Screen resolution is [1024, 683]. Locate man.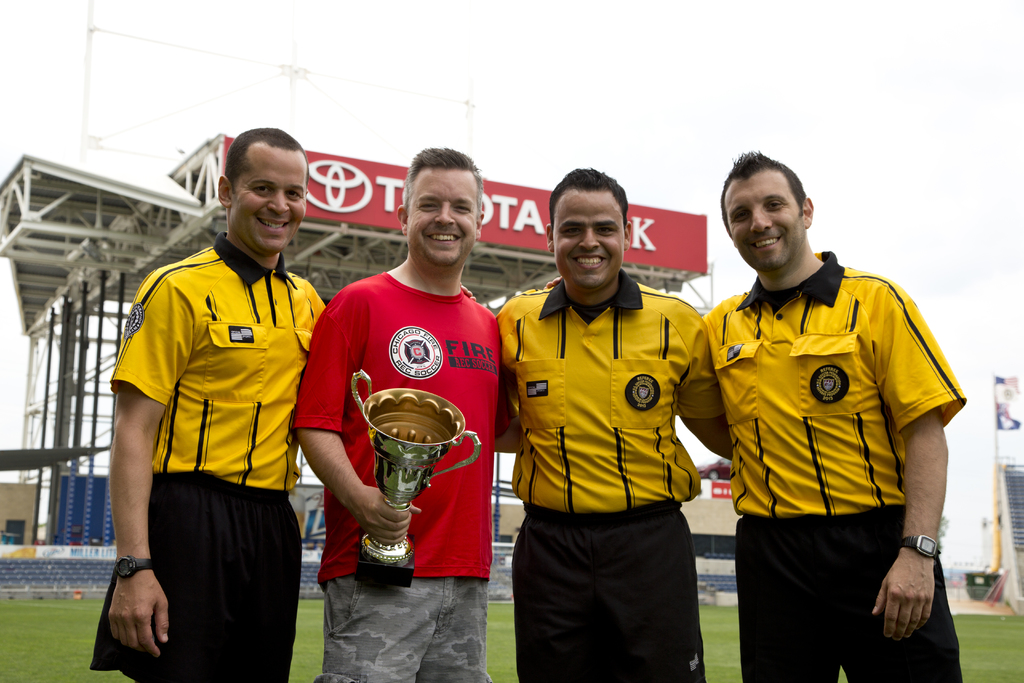
278 150 524 681.
